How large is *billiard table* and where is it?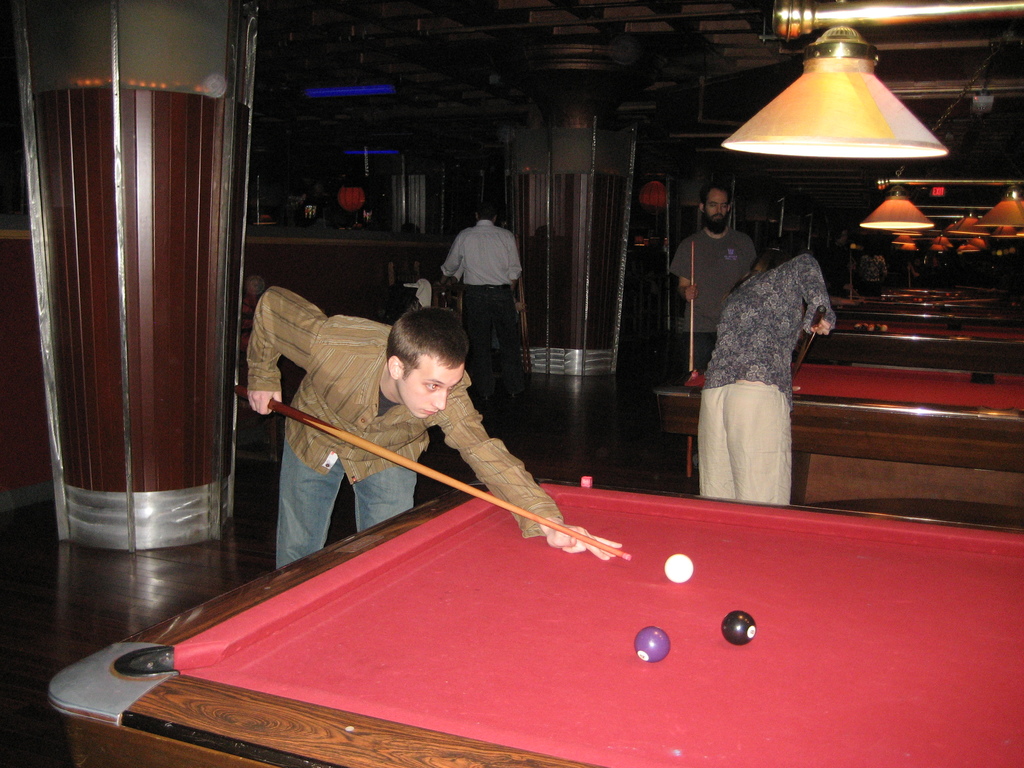
Bounding box: bbox(46, 475, 1023, 767).
